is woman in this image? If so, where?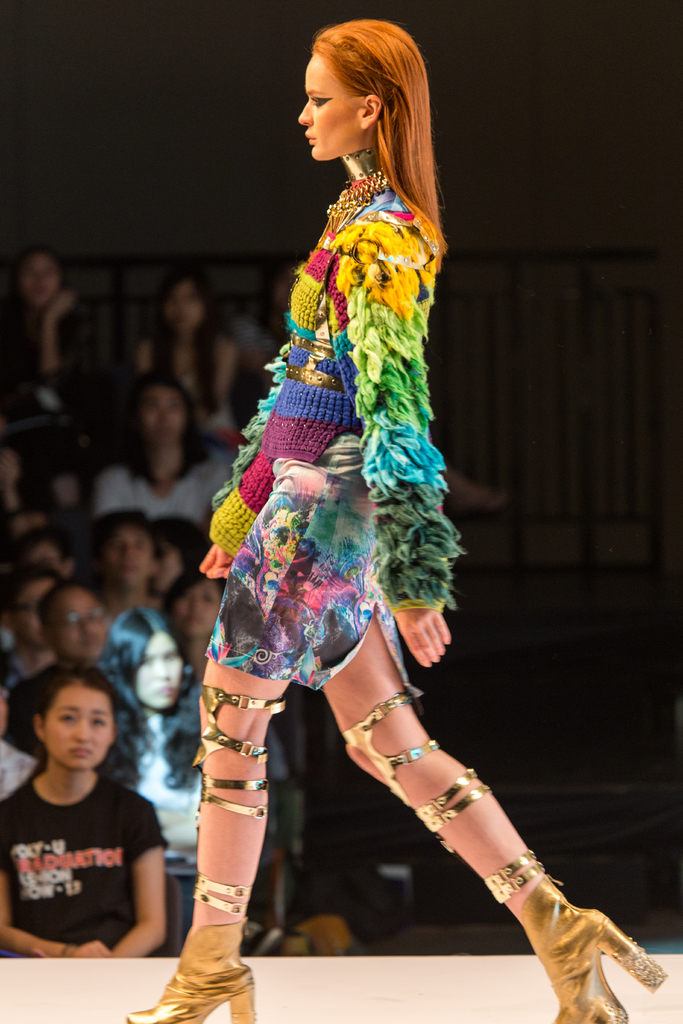
Yes, at locate(0, 663, 169, 963).
